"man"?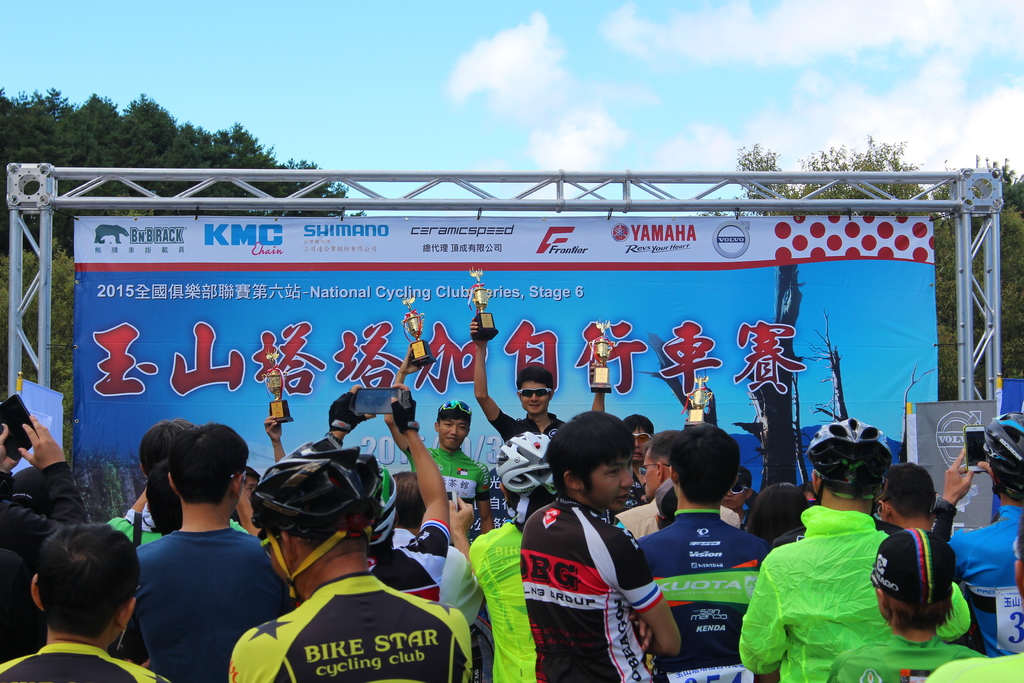
(932, 409, 1023, 652)
